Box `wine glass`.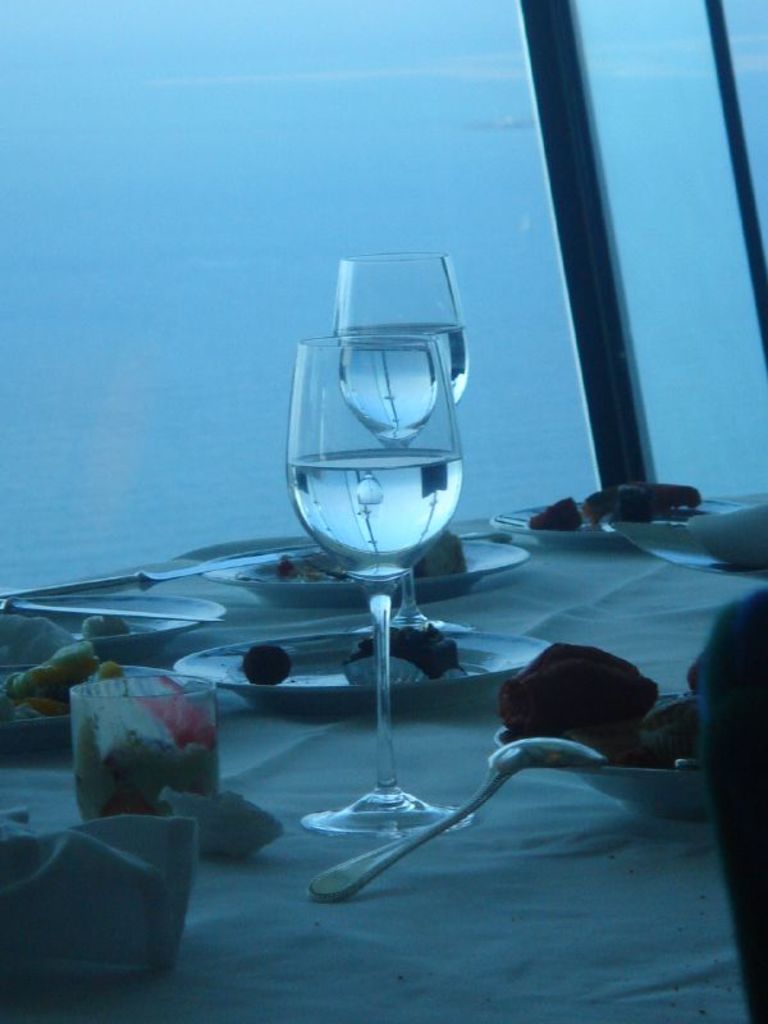
{"x1": 334, "y1": 244, "x2": 481, "y2": 636}.
